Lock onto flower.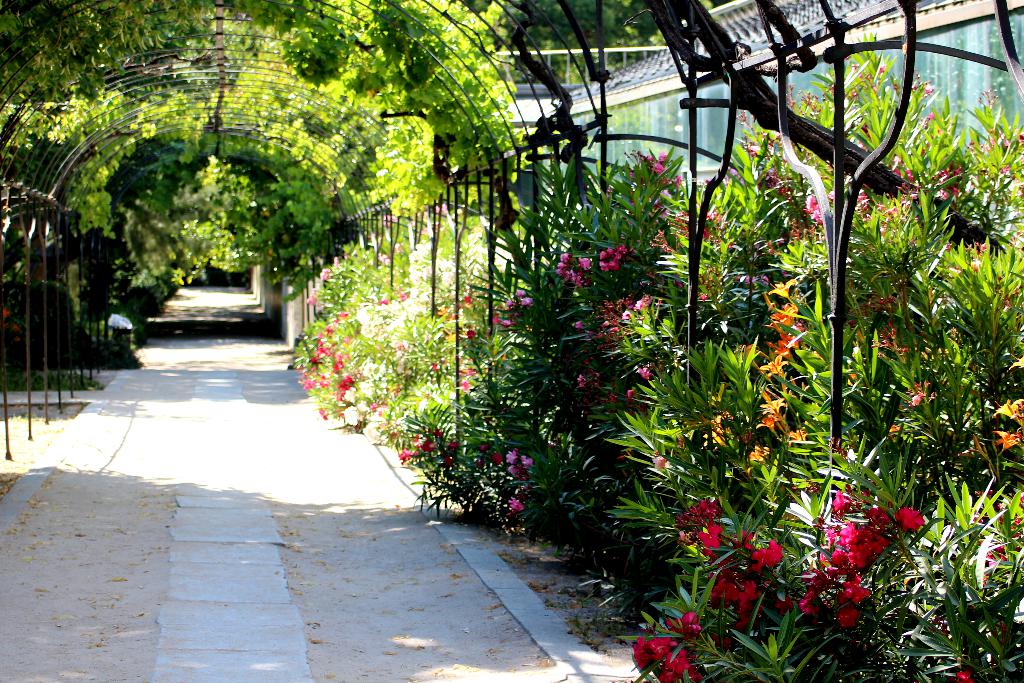
Locked: Rect(999, 431, 1023, 449).
